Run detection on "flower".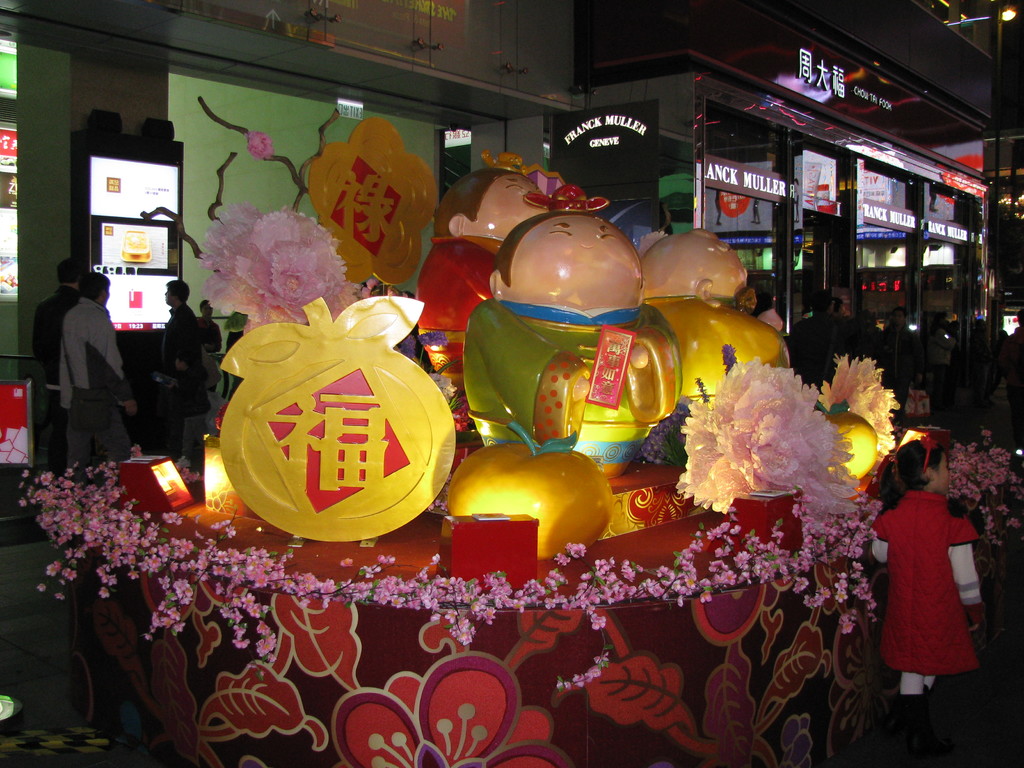
Result: Rect(689, 369, 870, 527).
